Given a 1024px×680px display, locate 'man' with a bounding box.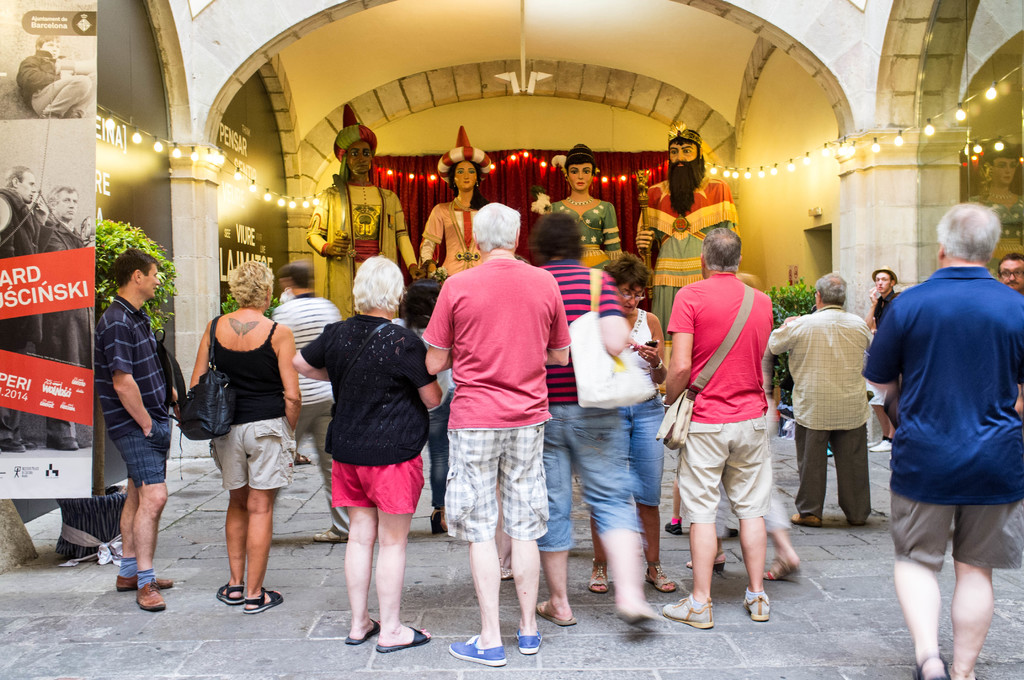
Located: 762, 269, 884, 533.
